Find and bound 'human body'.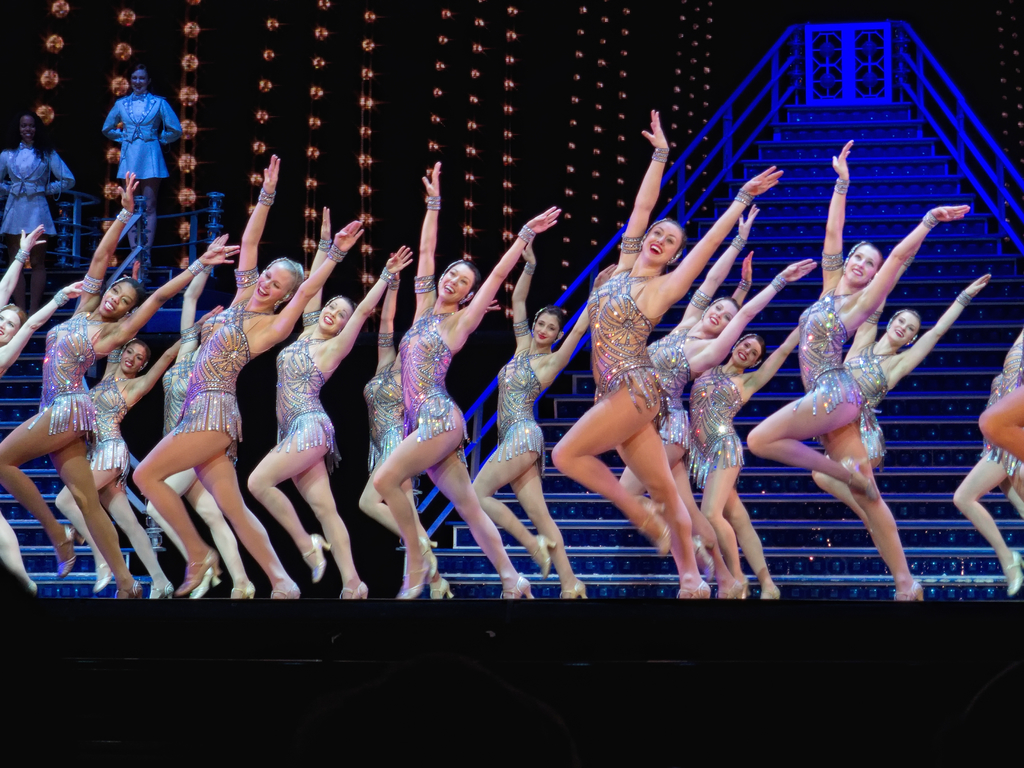
Bound: {"left": 376, "top": 159, "right": 559, "bottom": 595}.
